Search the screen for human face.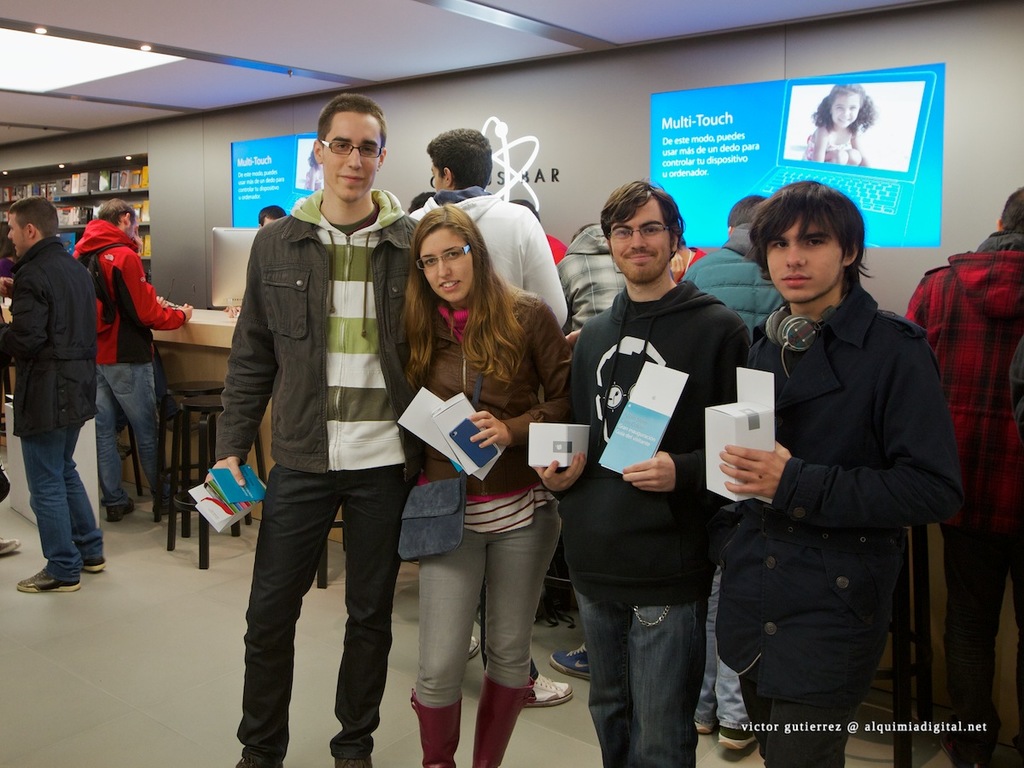
Found at select_region(609, 200, 672, 285).
